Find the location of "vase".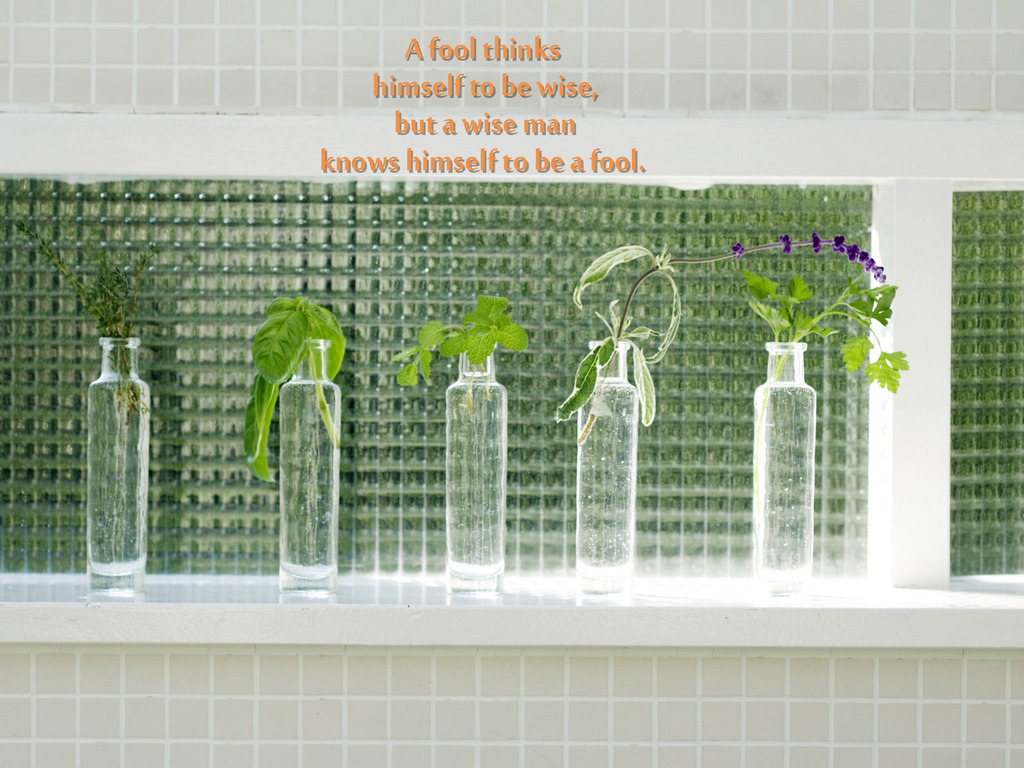
Location: (84, 335, 151, 597).
